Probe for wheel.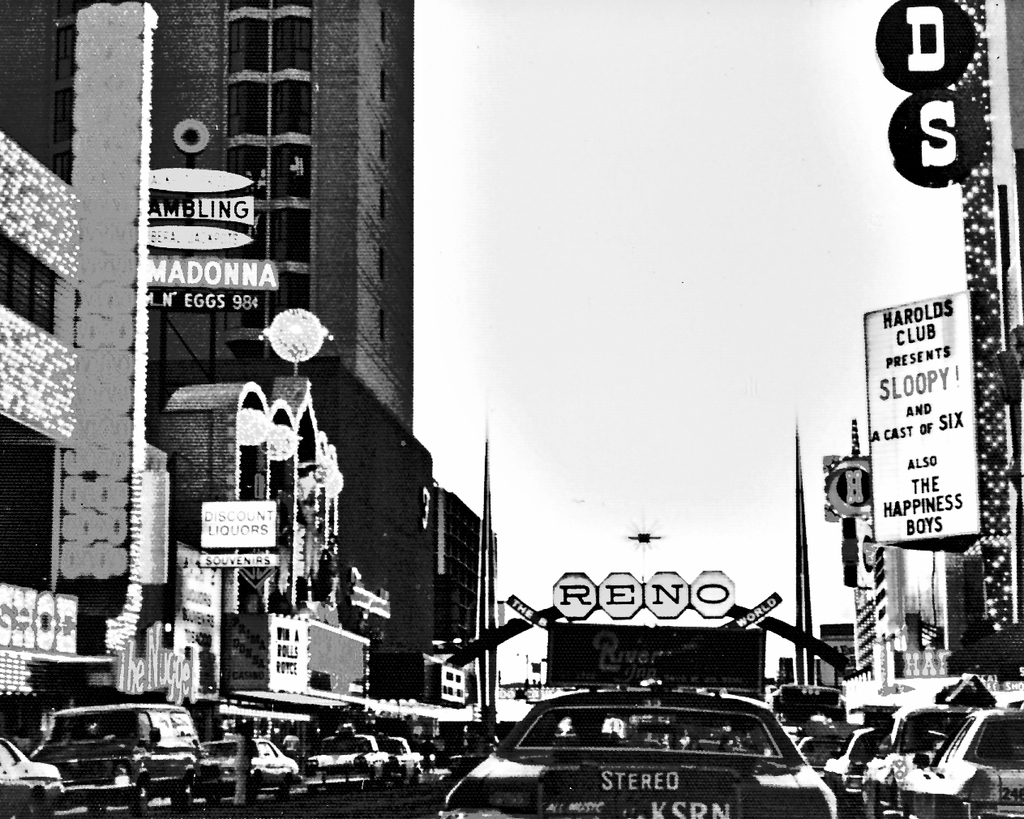
Probe result: <bbox>272, 783, 287, 801</bbox>.
